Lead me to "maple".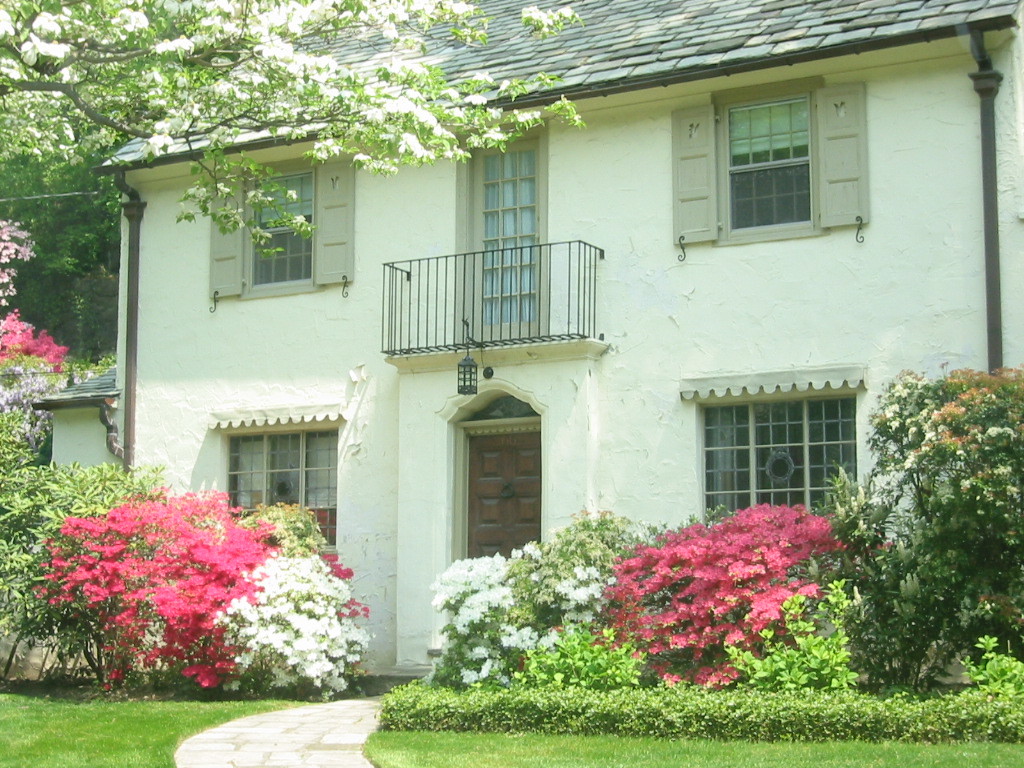
Lead to 0:321:369:695.
